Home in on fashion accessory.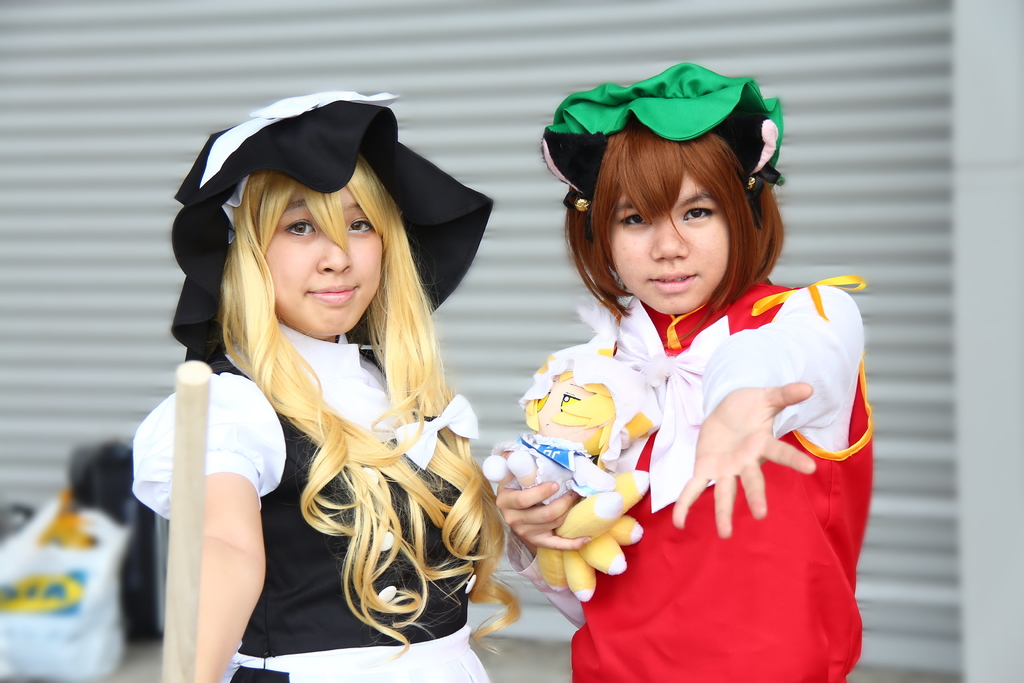
Homed in at 171, 90, 492, 377.
